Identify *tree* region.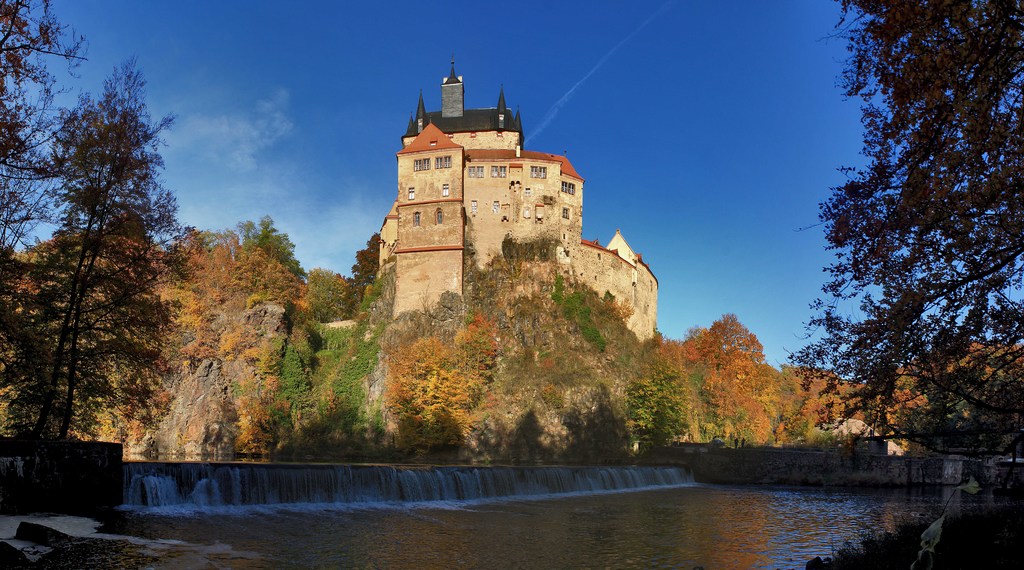
Region: [left=801, top=19, right=1008, bottom=505].
